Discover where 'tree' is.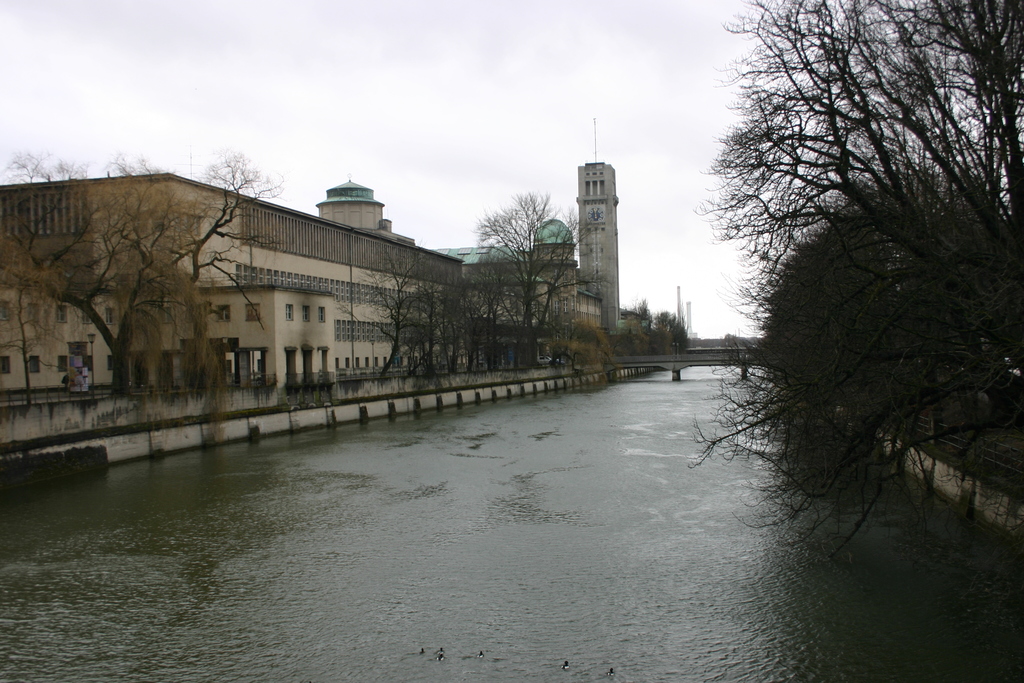
Discovered at 460:194:595:358.
